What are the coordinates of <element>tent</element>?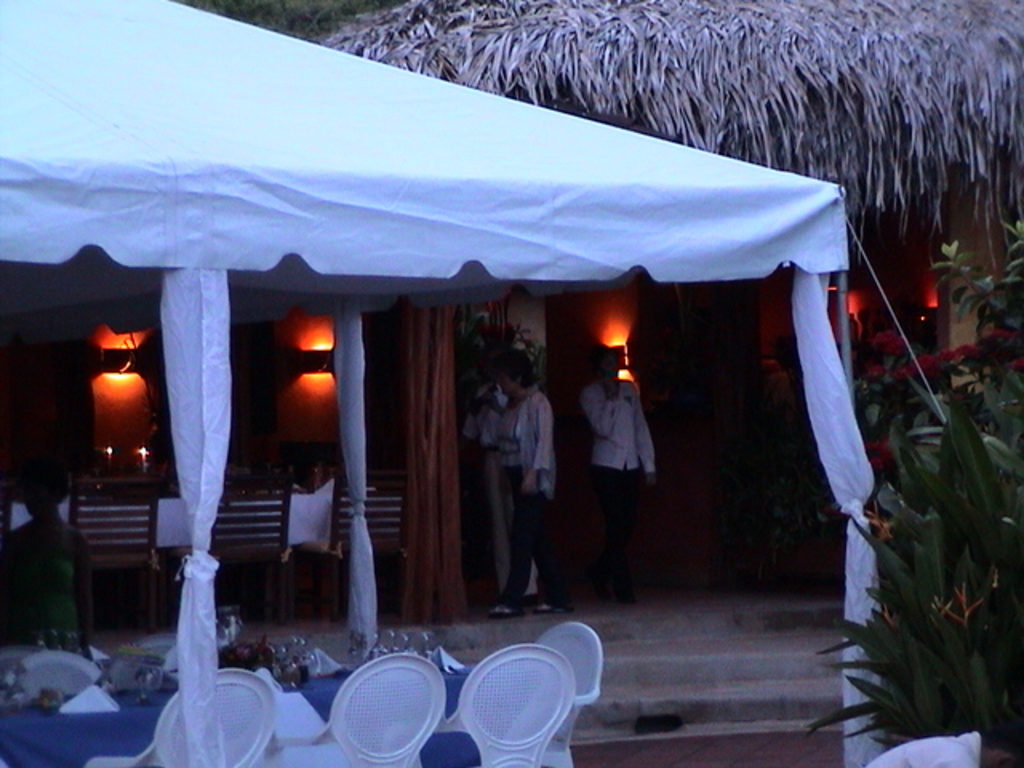
<box>51,40,917,670</box>.
